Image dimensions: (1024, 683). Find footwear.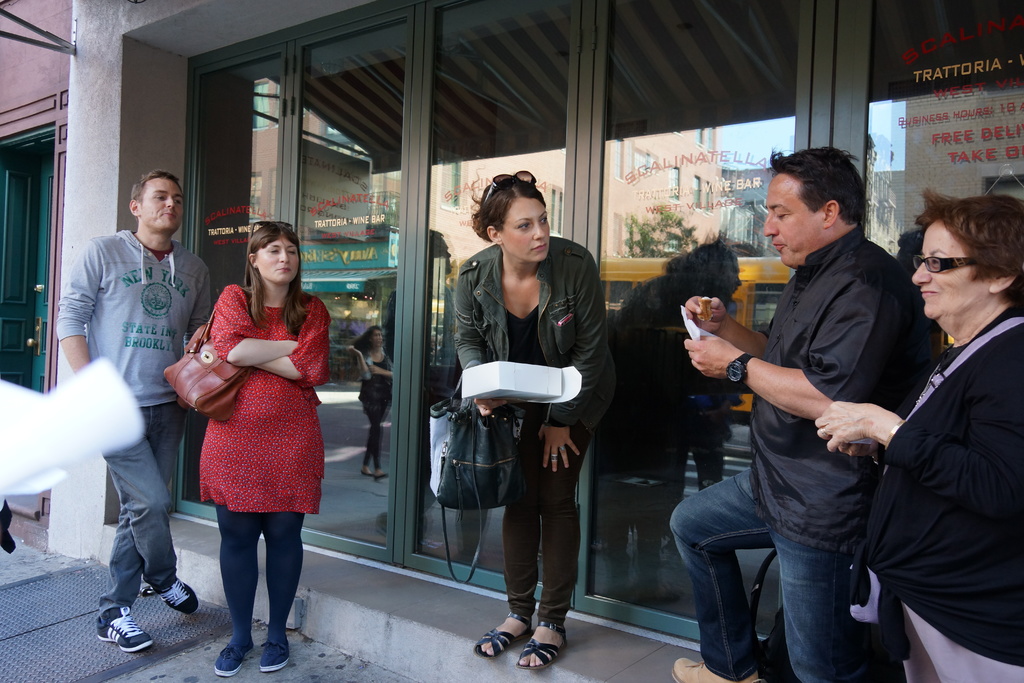
select_region(473, 612, 536, 659).
